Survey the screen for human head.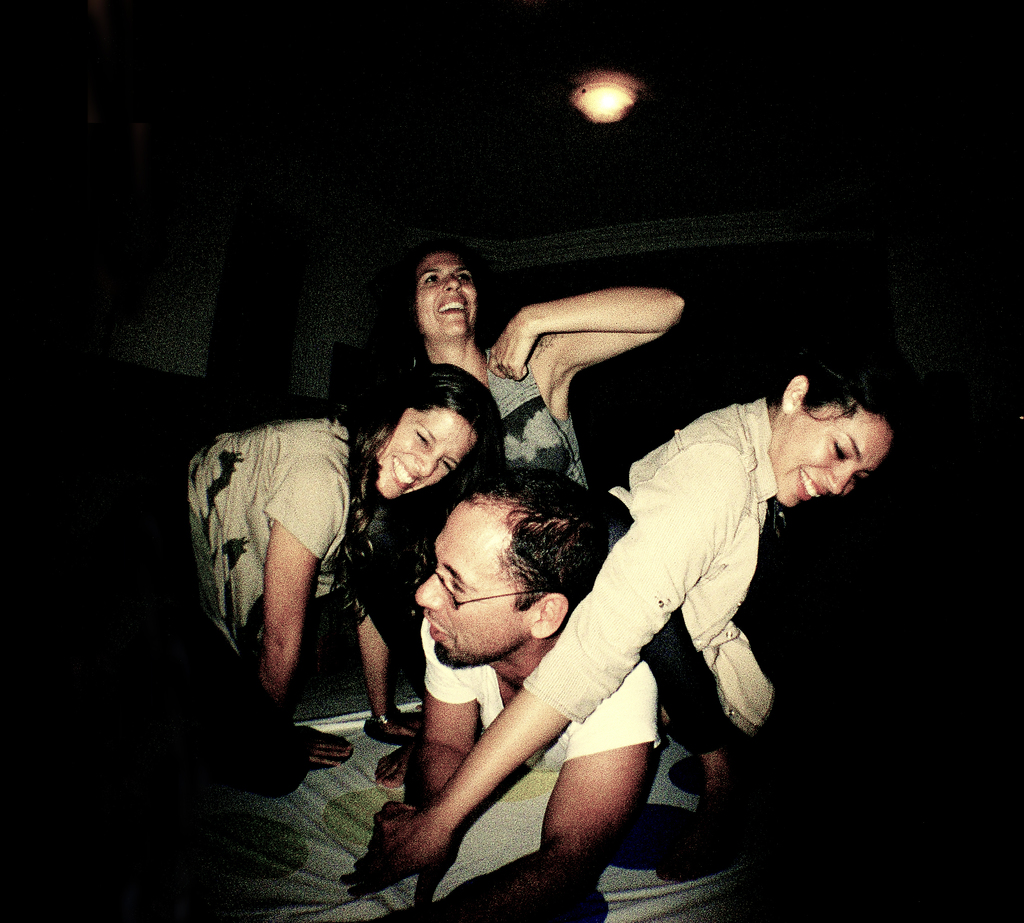
Survey found: (left=412, top=464, right=617, bottom=669).
